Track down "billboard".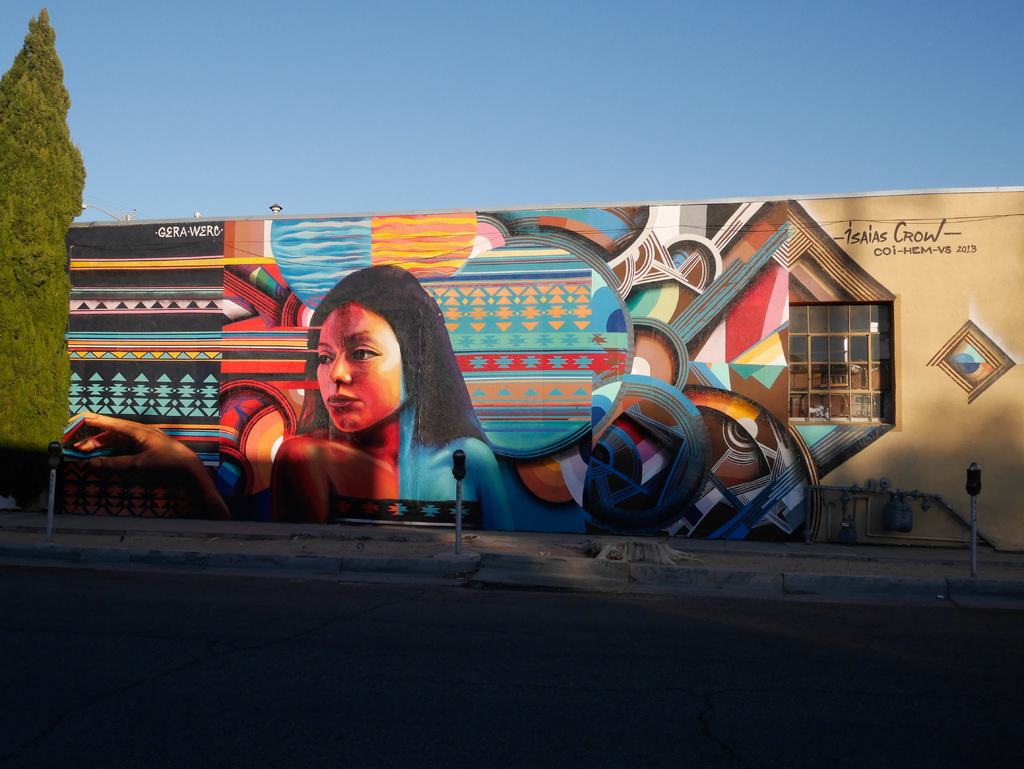
Tracked to crop(60, 200, 1023, 558).
